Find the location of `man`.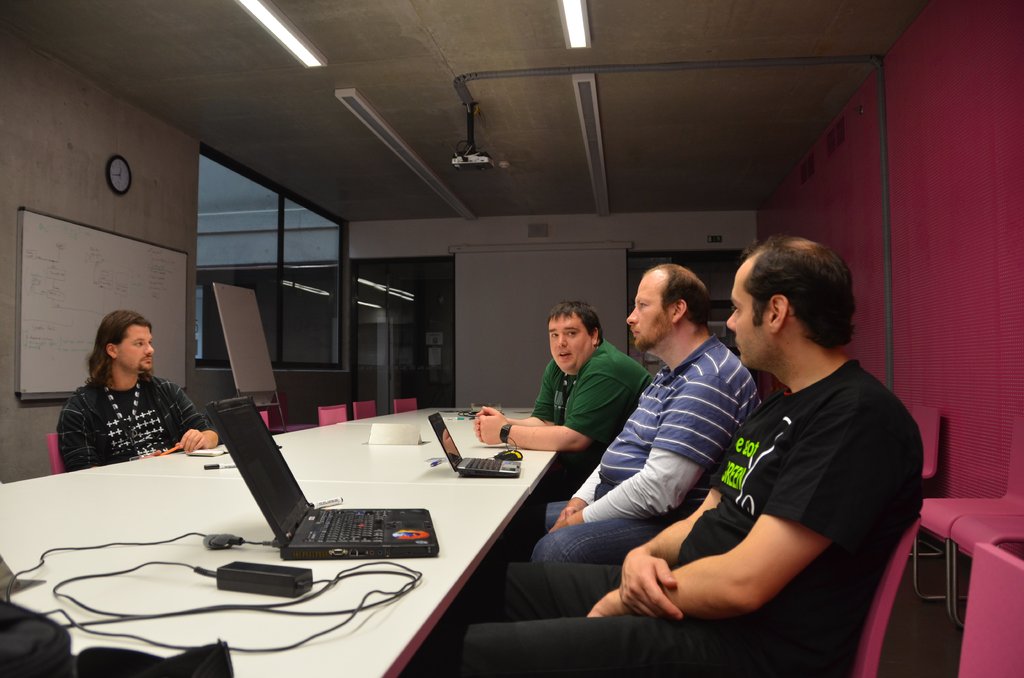
Location: [473,308,659,459].
